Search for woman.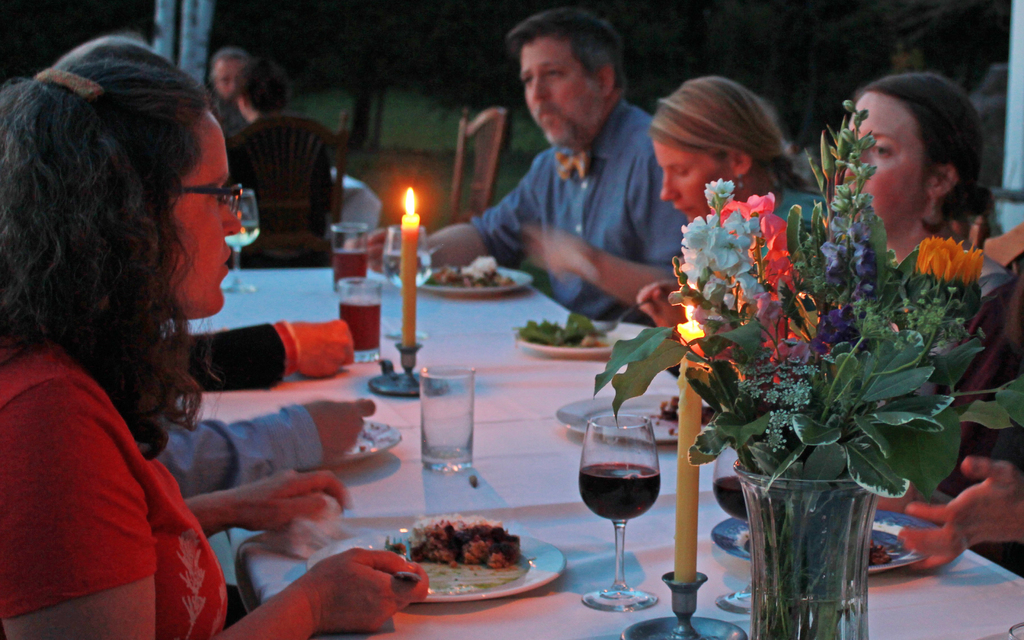
Found at bbox(636, 67, 1023, 583).
